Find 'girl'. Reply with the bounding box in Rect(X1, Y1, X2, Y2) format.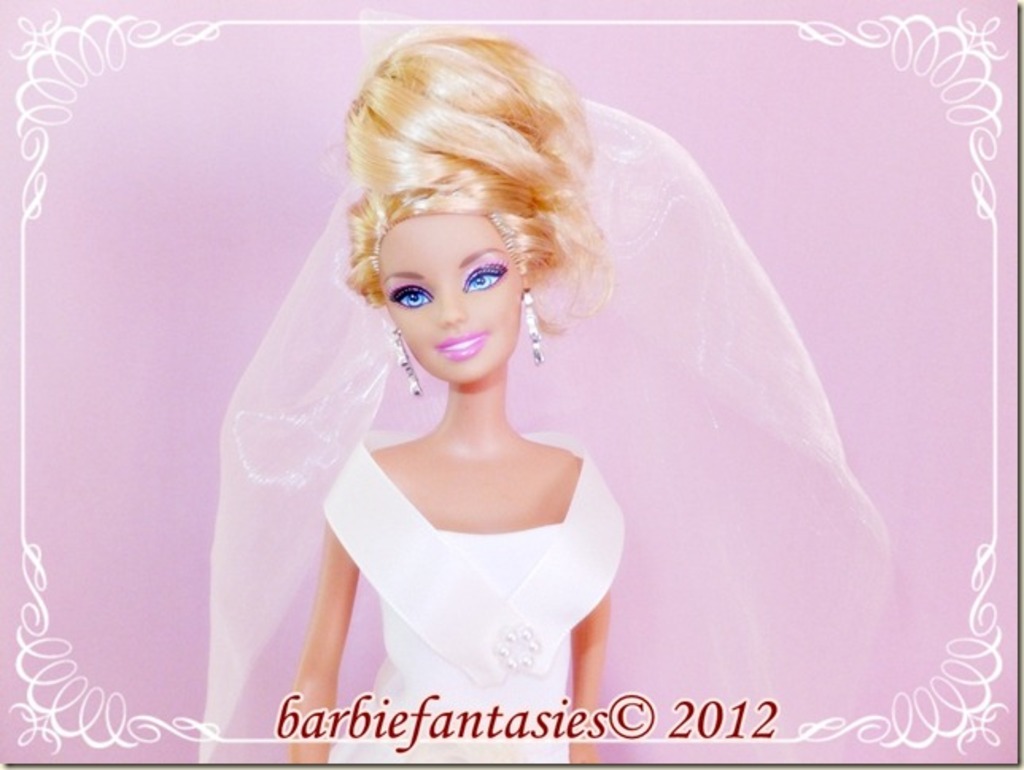
Rect(200, 8, 889, 768).
